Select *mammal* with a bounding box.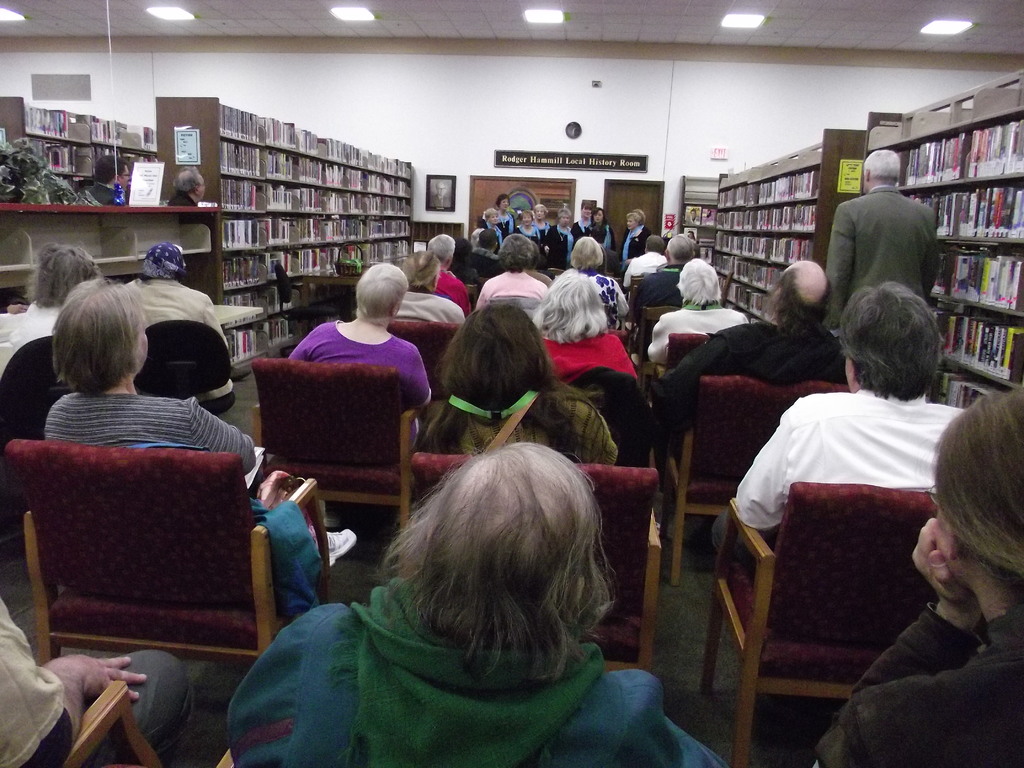
left=621, top=234, right=666, bottom=284.
